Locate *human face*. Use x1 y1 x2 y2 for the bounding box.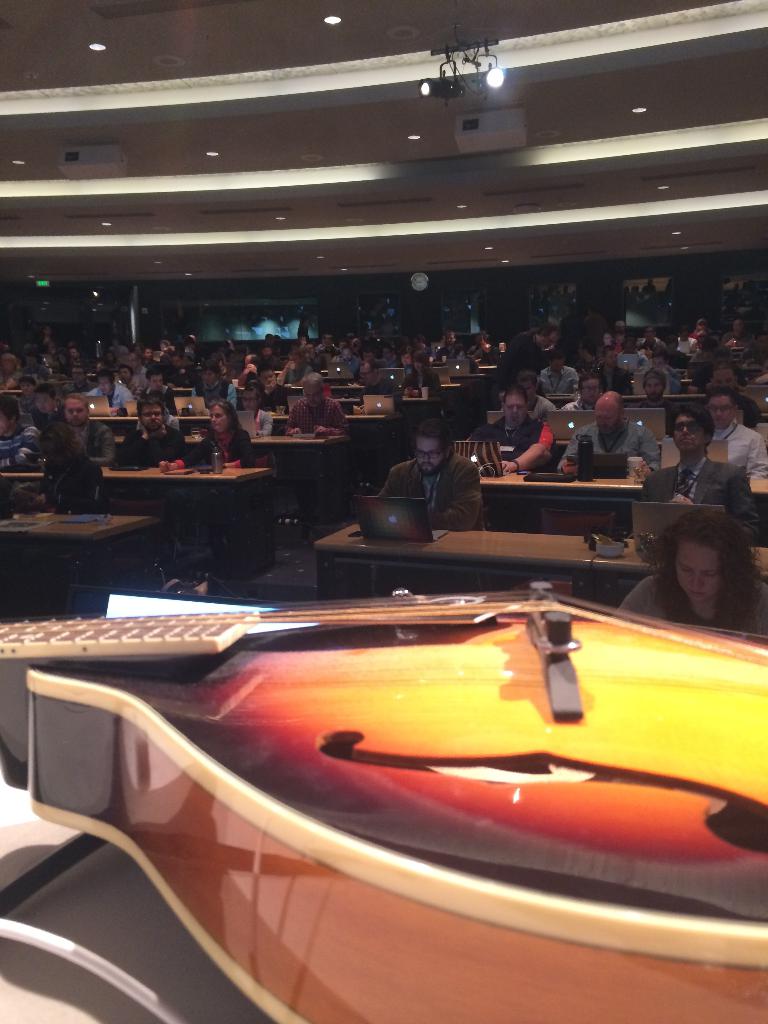
652 356 664 368.
